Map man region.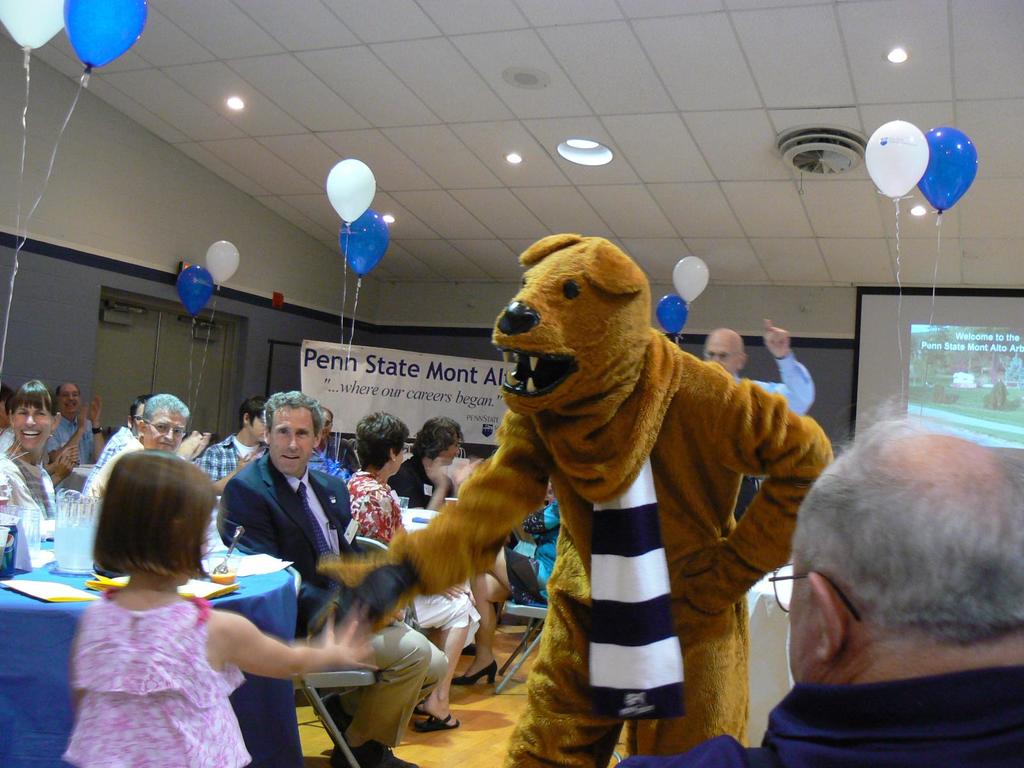
Mapped to <region>398, 412, 476, 509</region>.
